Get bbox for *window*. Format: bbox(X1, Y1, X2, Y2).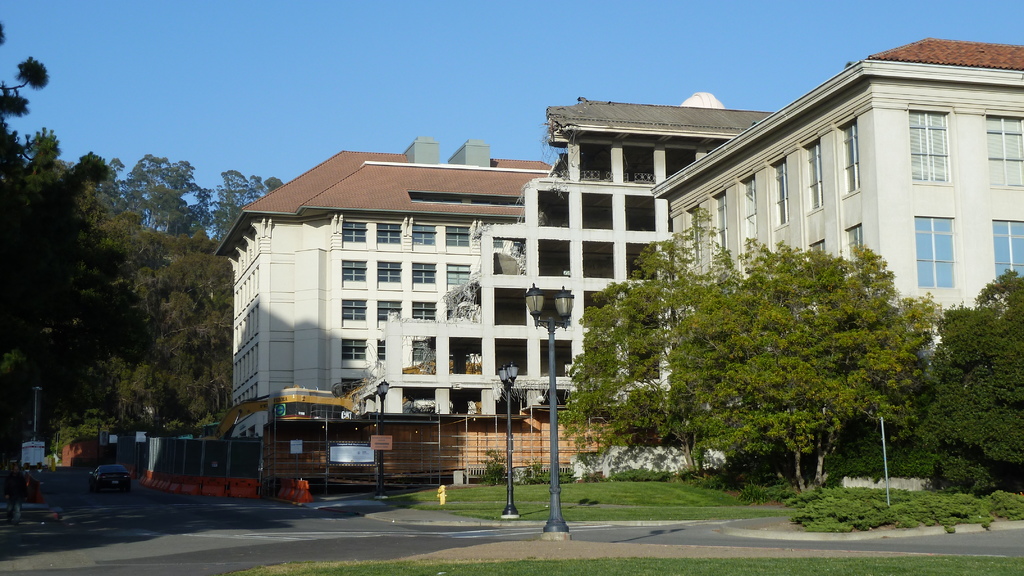
bbox(806, 237, 828, 261).
